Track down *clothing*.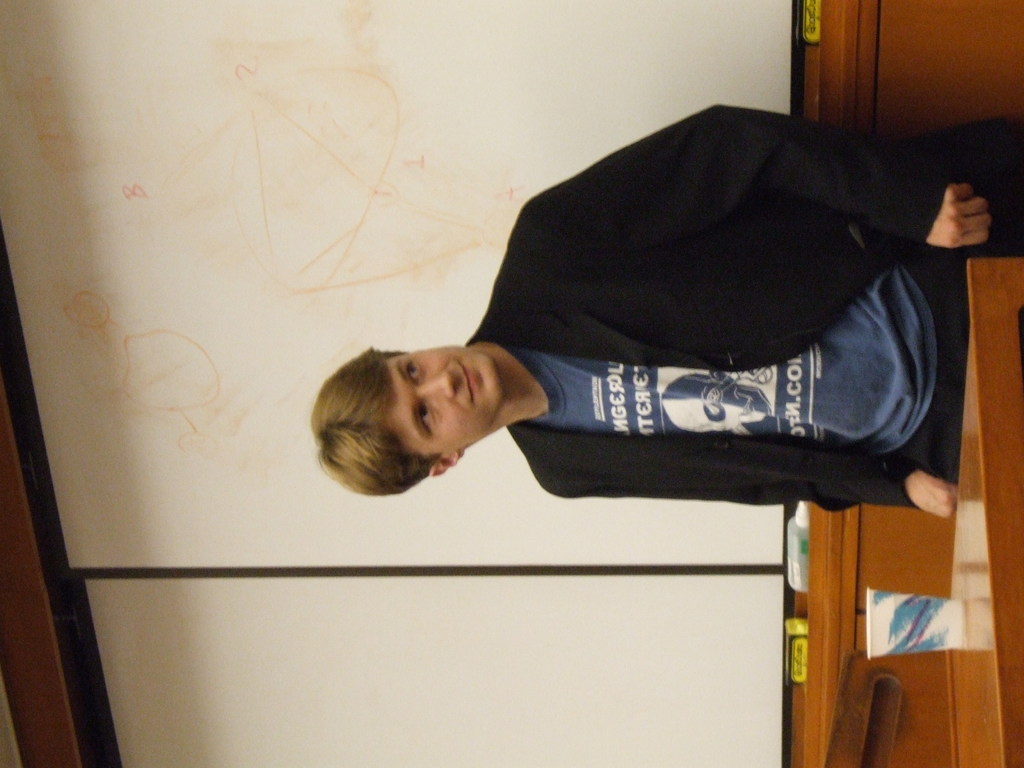
Tracked to rect(460, 99, 1023, 515).
